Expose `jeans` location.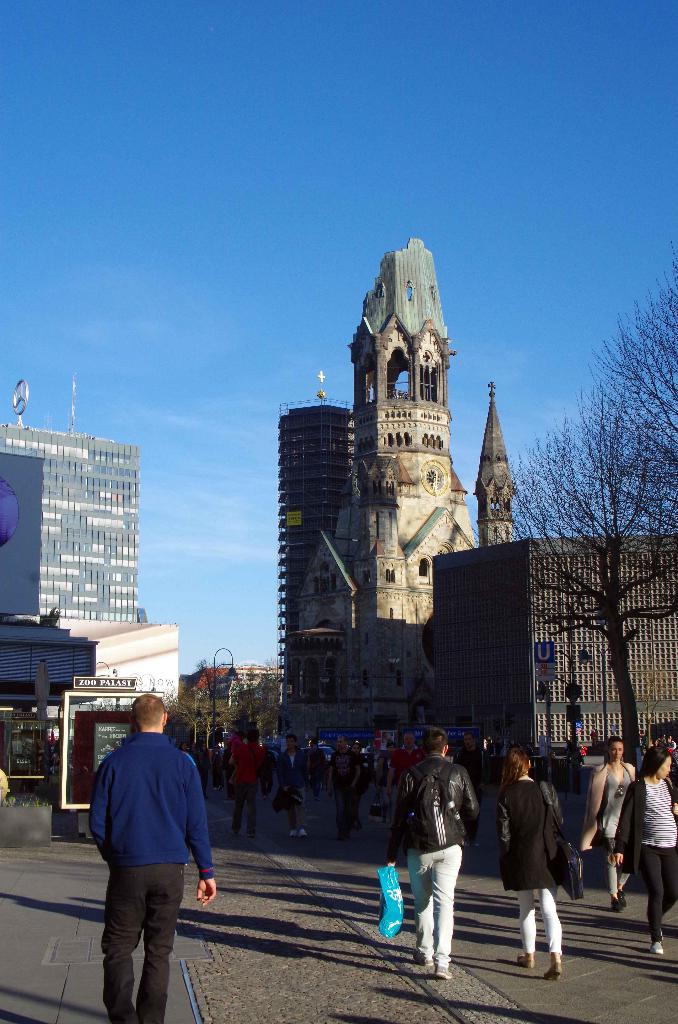
Exposed at l=512, t=884, r=566, b=959.
